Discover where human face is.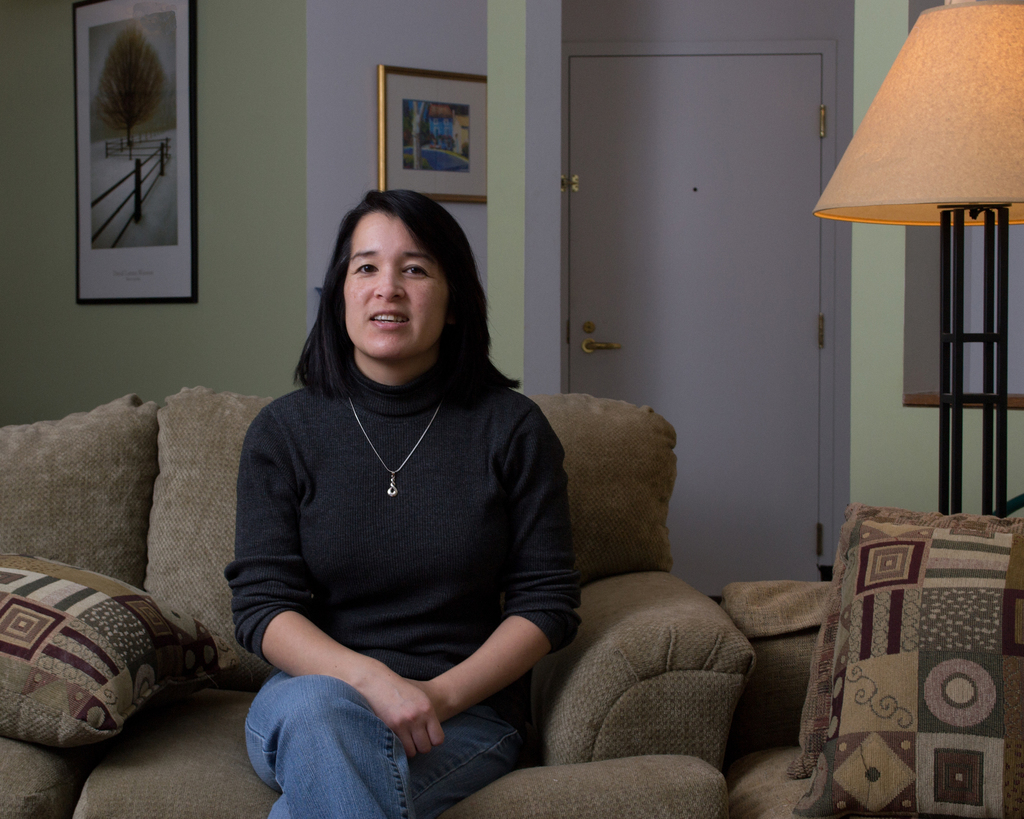
Discovered at BBox(344, 208, 442, 361).
